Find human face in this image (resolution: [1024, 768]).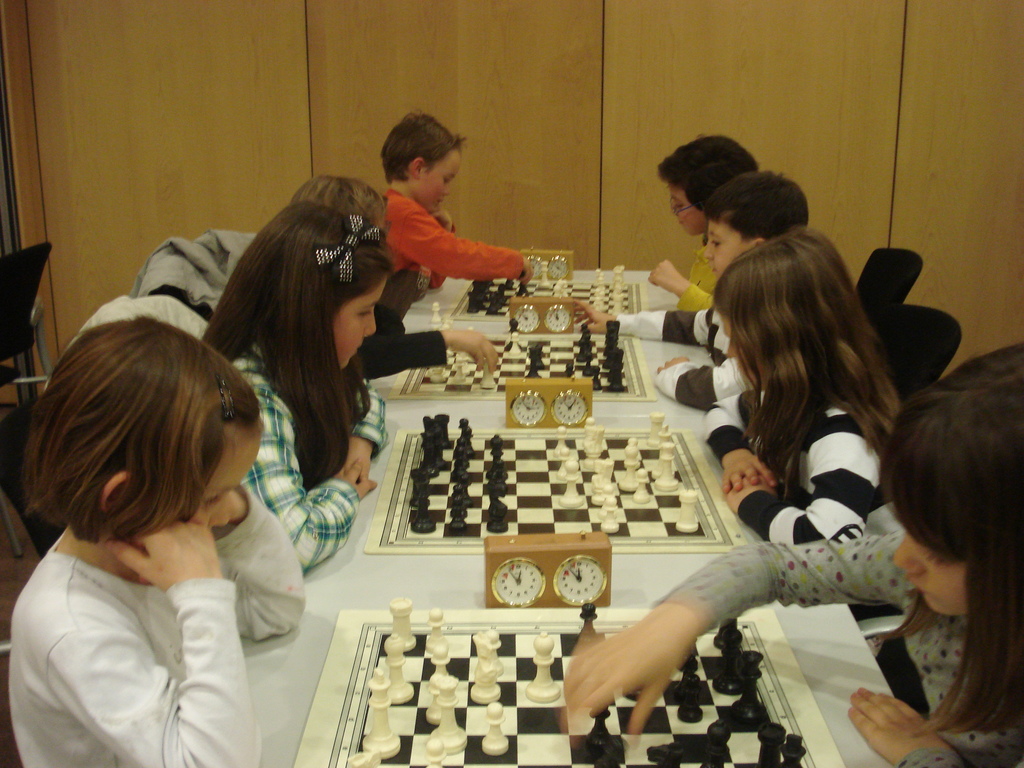
left=201, top=424, right=262, bottom=526.
